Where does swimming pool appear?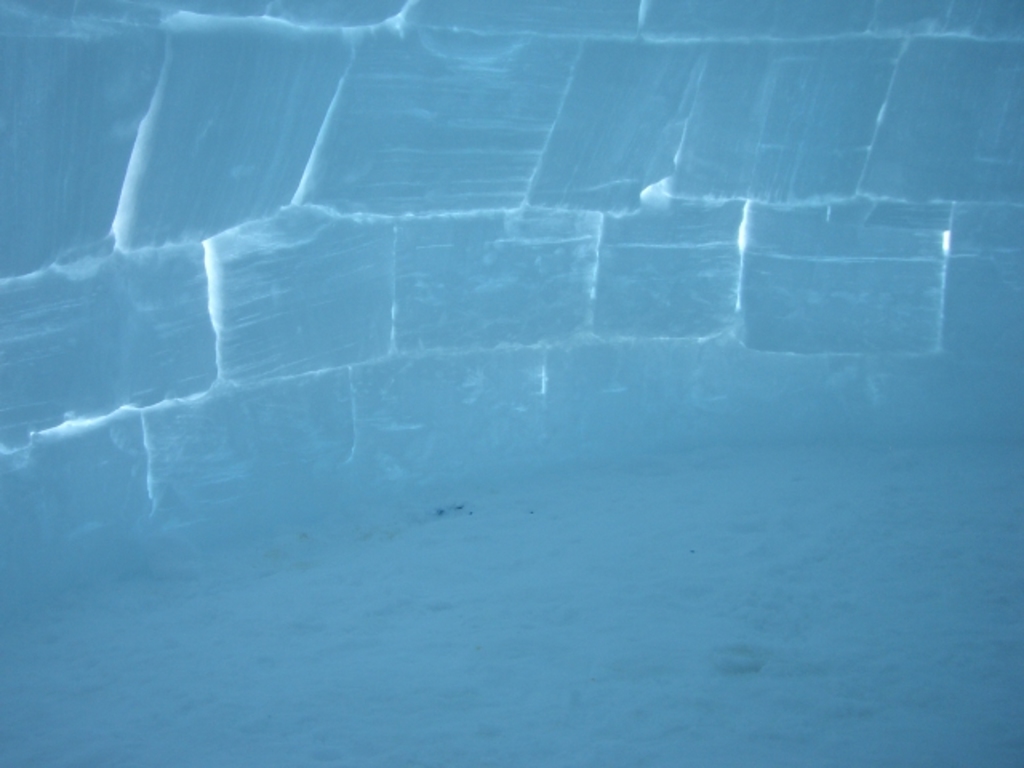
Appears at bbox=[0, 0, 1022, 766].
